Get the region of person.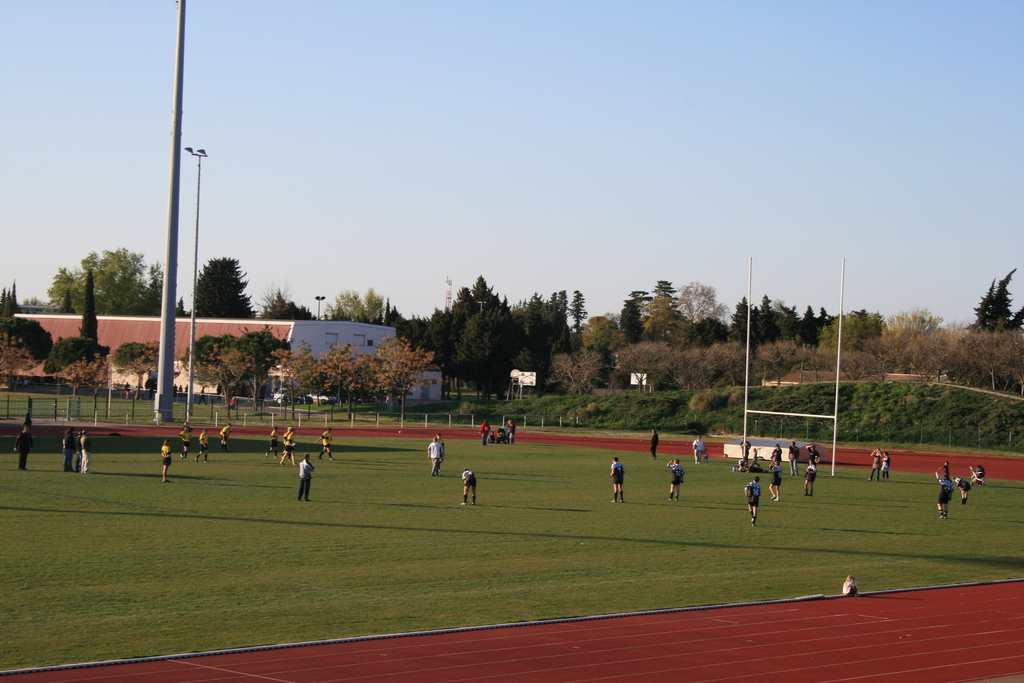
select_region(662, 457, 684, 500).
